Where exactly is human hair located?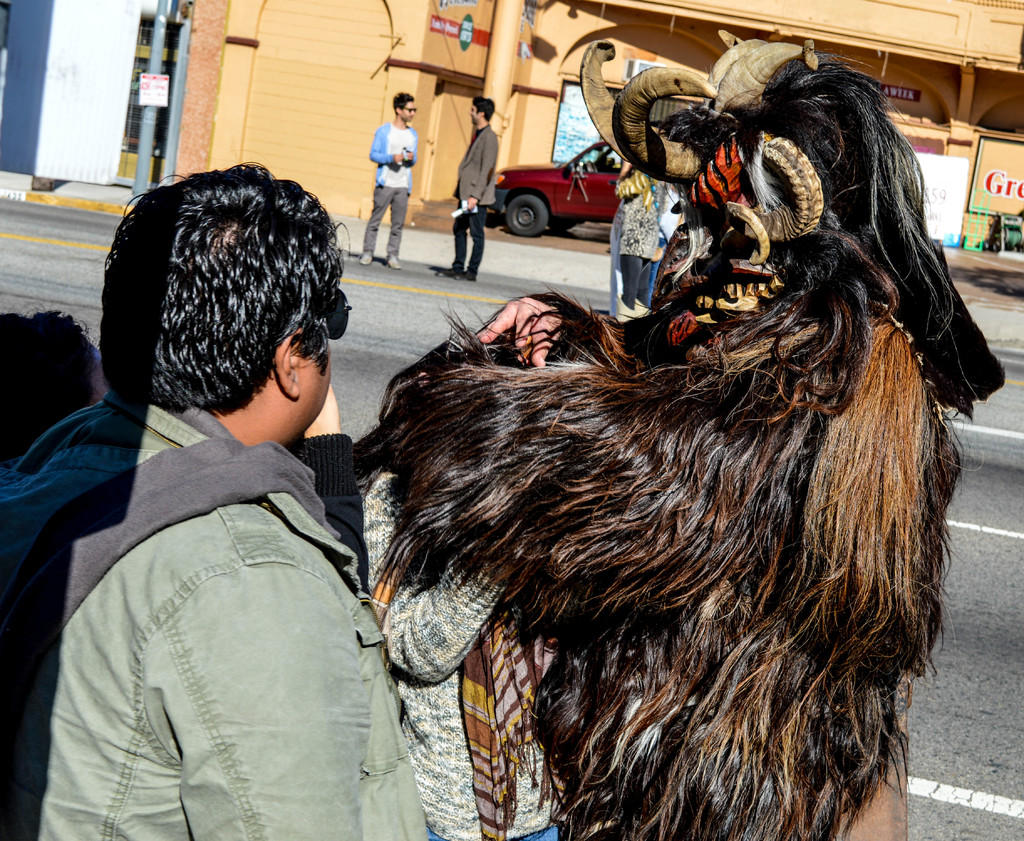
Its bounding box is 0/300/97/466.
